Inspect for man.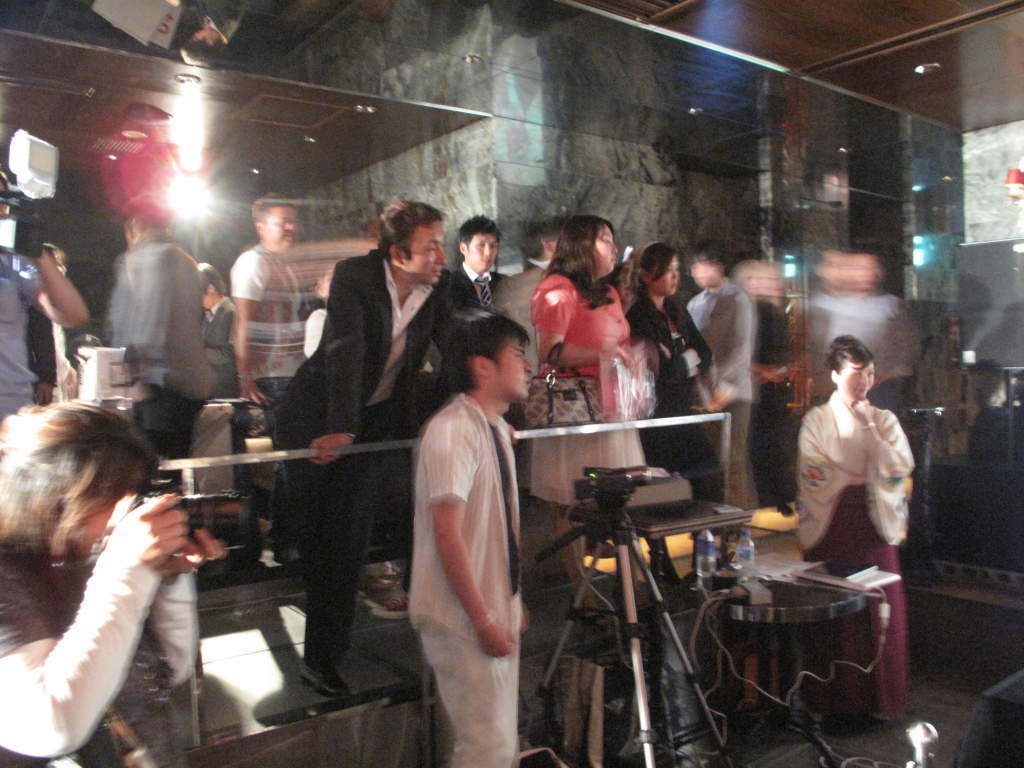
Inspection: <region>210, 190, 345, 423</region>.
